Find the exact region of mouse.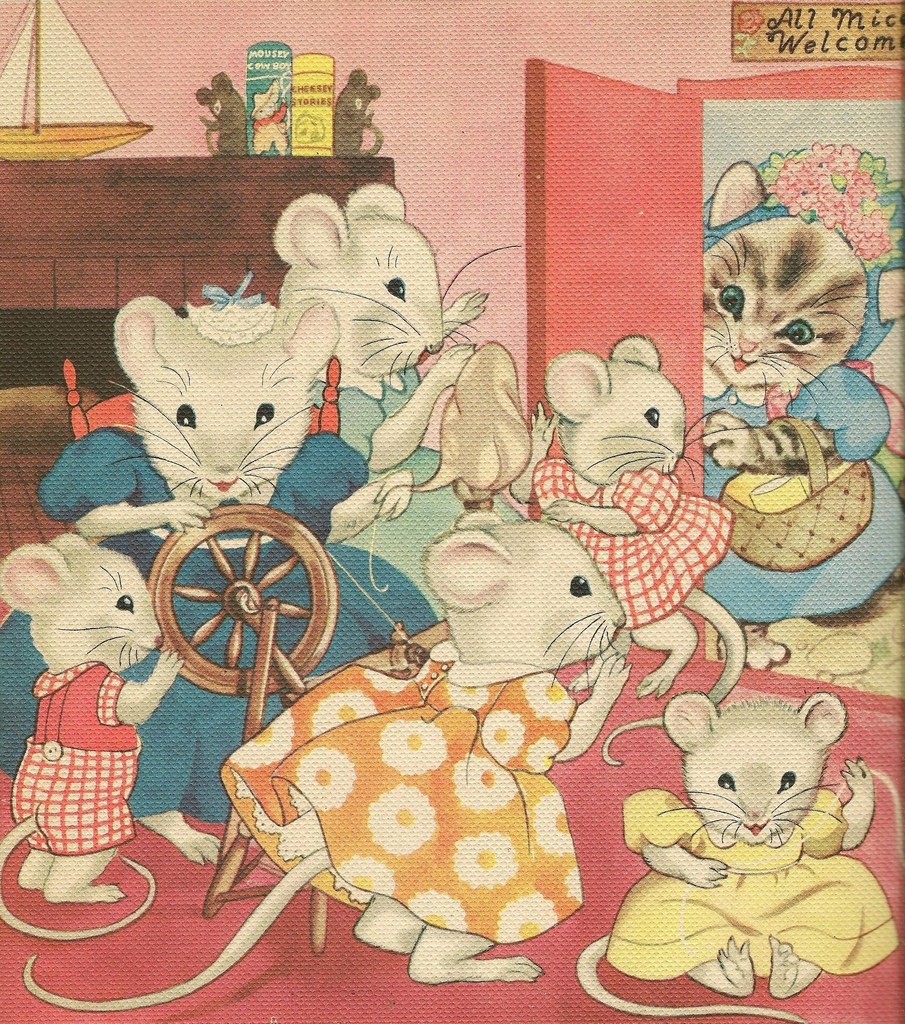
Exact region: bbox=[0, 267, 444, 867].
